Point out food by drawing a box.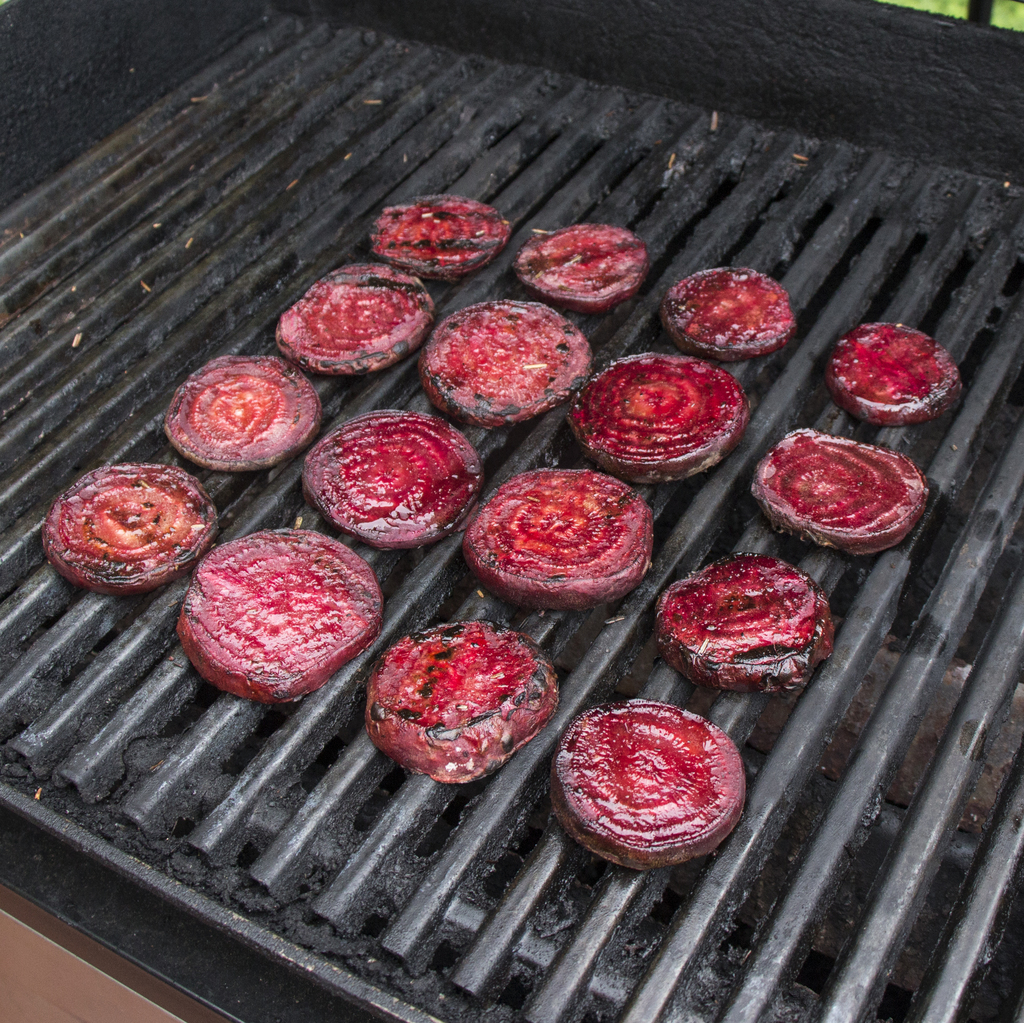
select_region(43, 465, 211, 607).
